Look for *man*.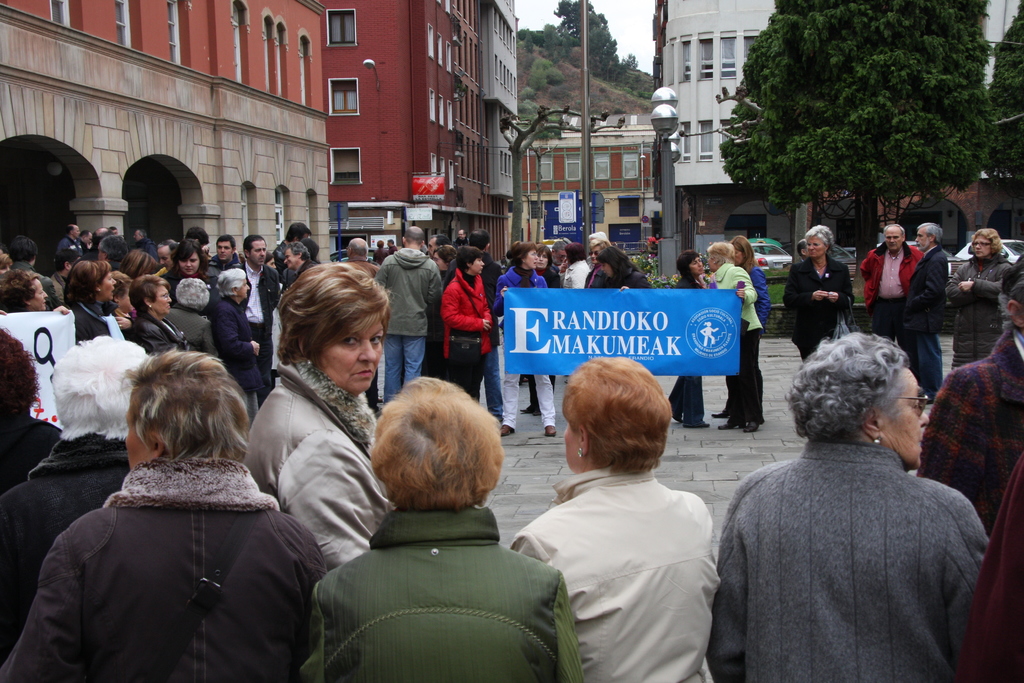
Found: l=858, t=224, r=926, b=366.
